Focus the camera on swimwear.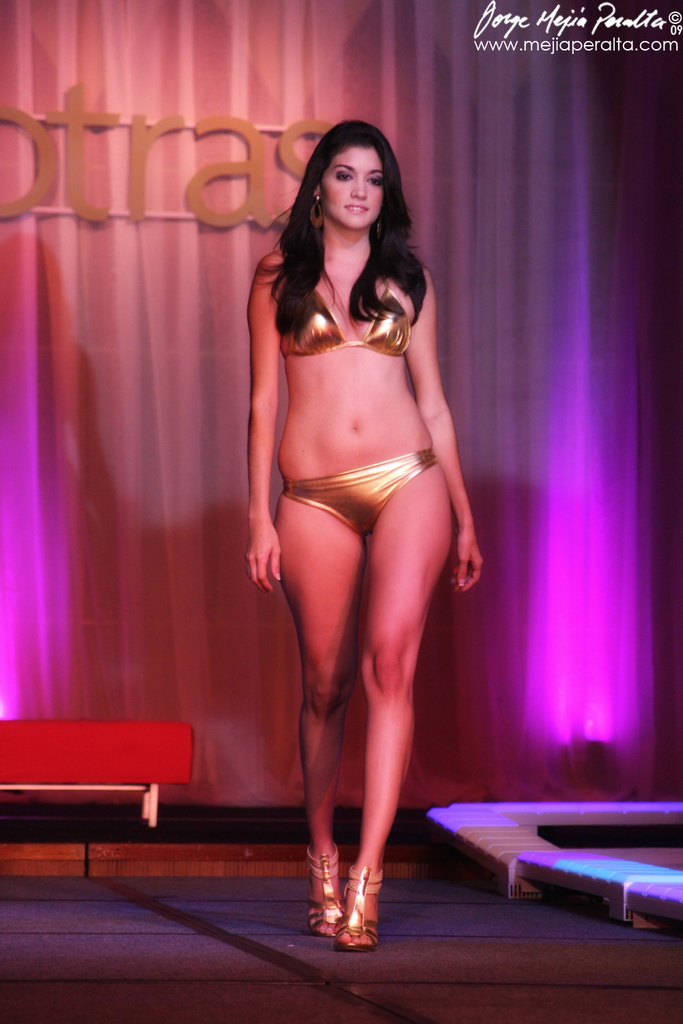
Focus region: pyautogui.locateOnScreen(284, 440, 442, 539).
